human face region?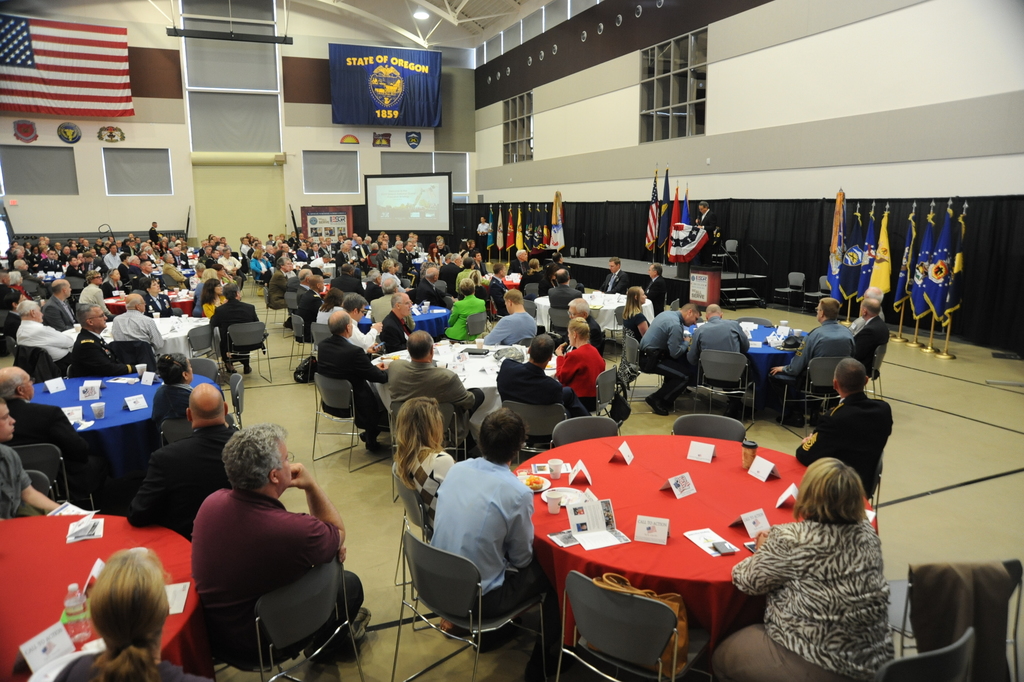
locate(610, 262, 617, 272)
